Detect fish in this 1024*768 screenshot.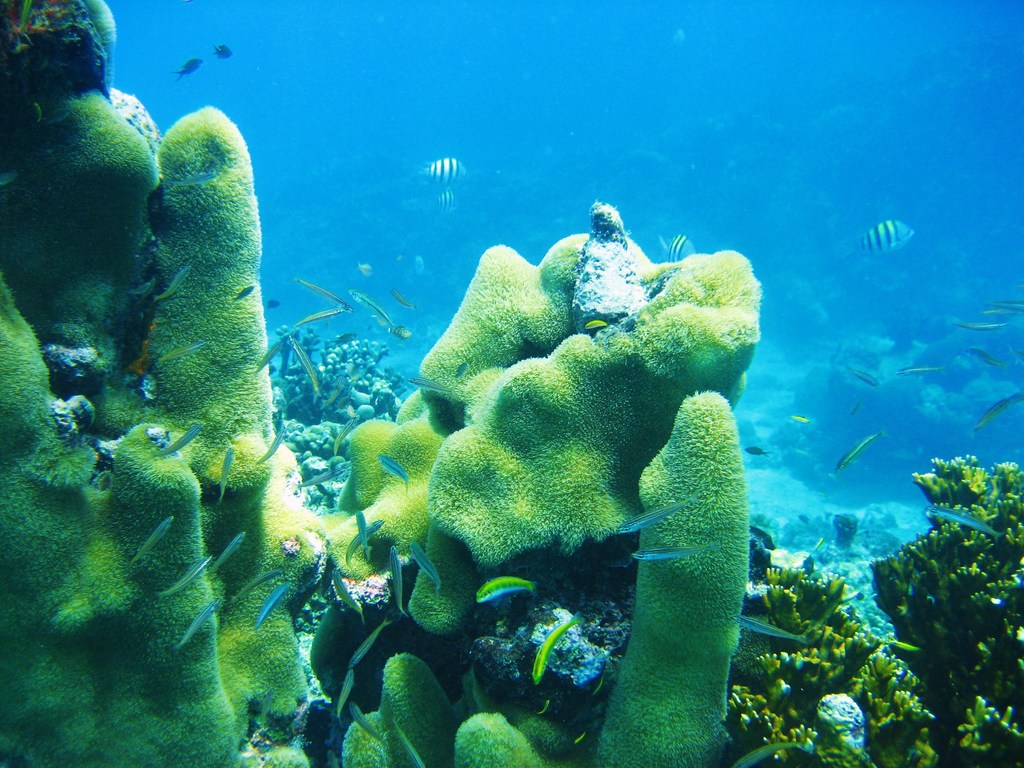
Detection: x1=153, y1=555, x2=214, y2=604.
